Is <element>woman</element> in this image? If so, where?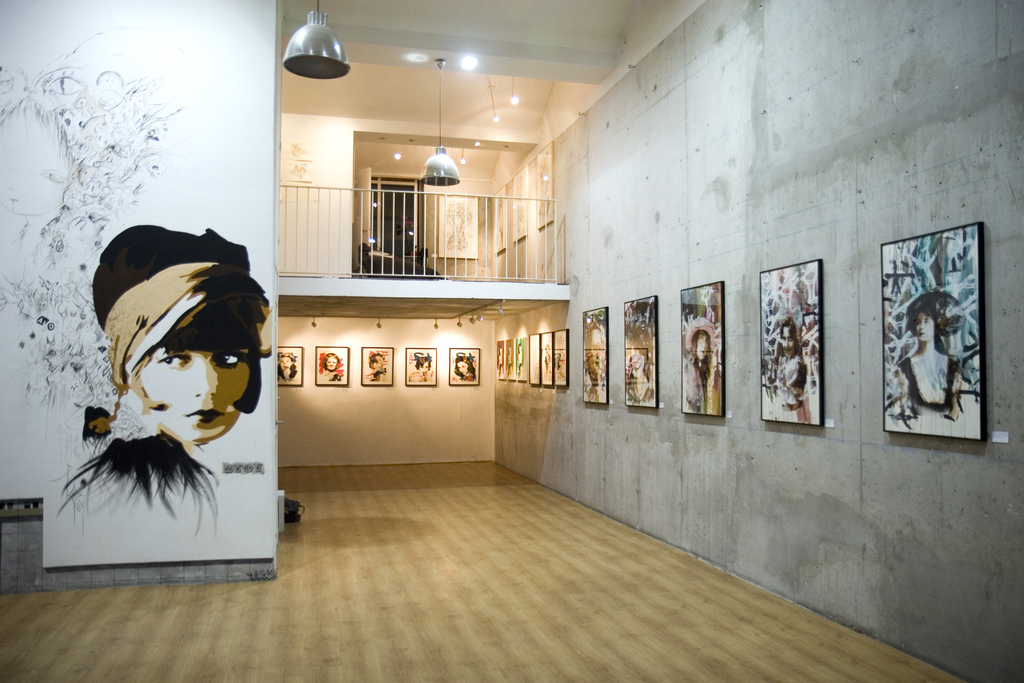
Yes, at [274,348,299,384].
